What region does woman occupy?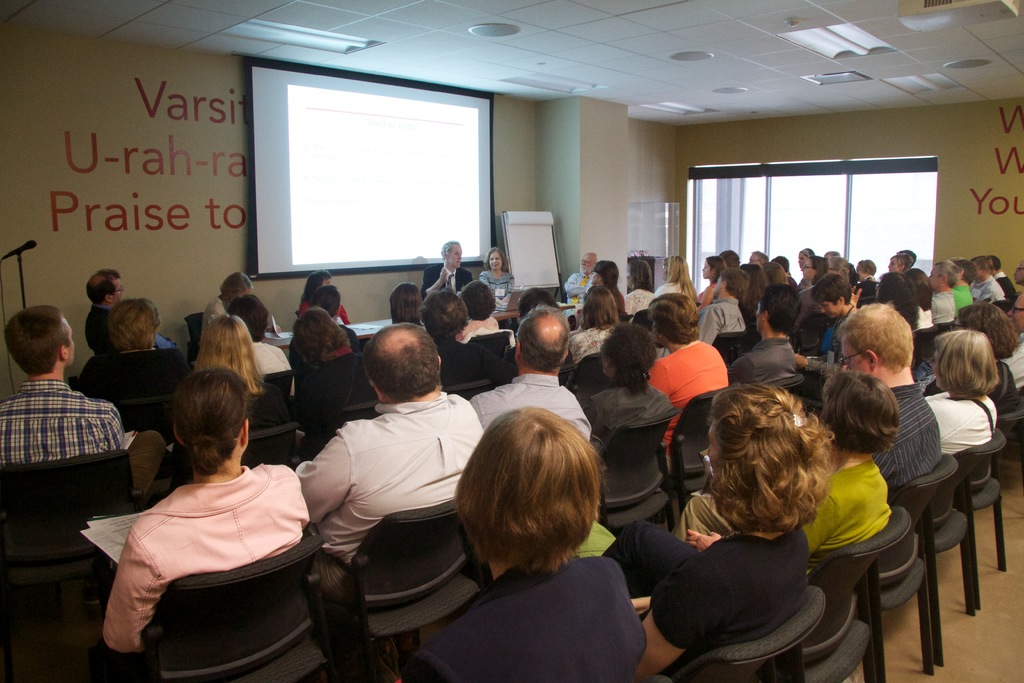
rect(652, 255, 697, 299).
